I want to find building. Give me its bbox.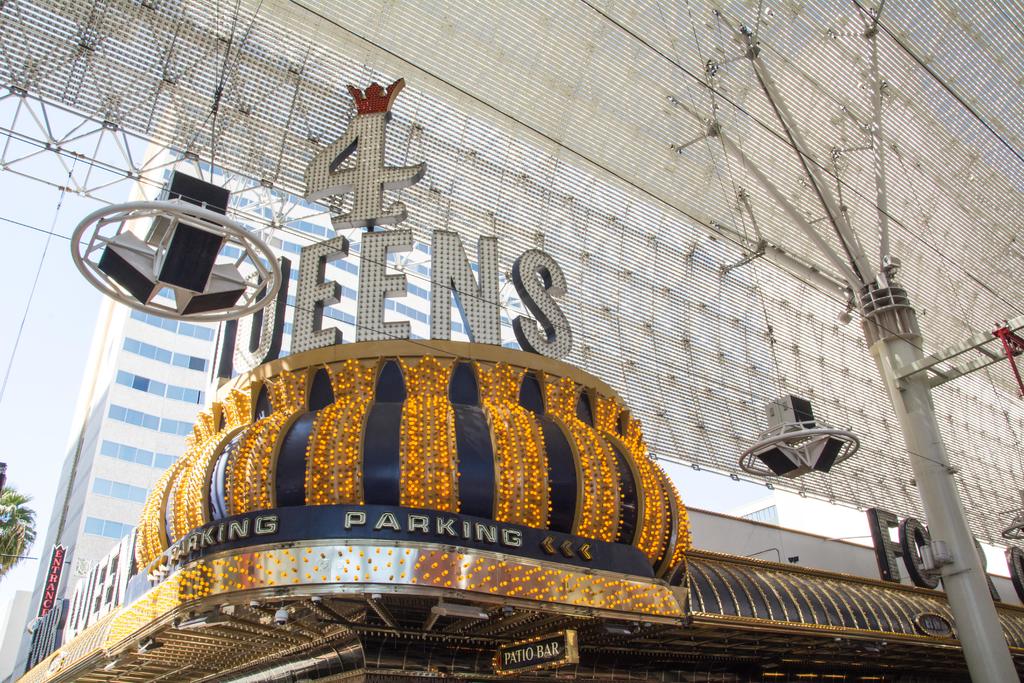
{"x1": 0, "y1": 0, "x2": 1023, "y2": 682}.
